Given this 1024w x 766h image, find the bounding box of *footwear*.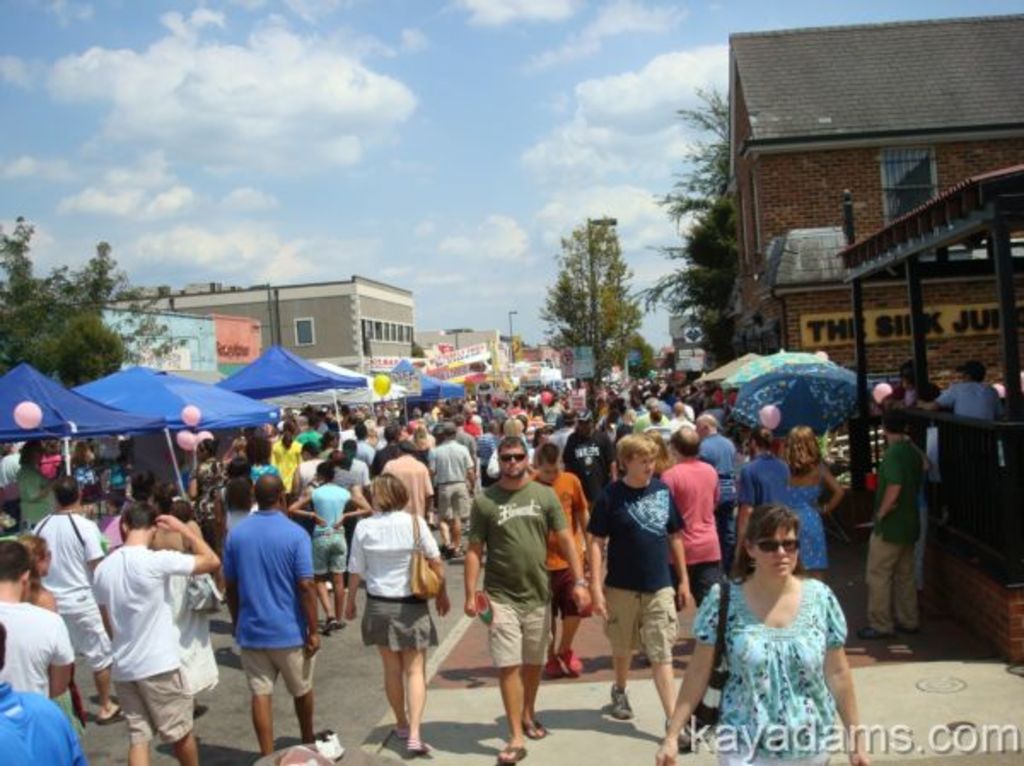
(left=319, top=612, right=335, bottom=638).
